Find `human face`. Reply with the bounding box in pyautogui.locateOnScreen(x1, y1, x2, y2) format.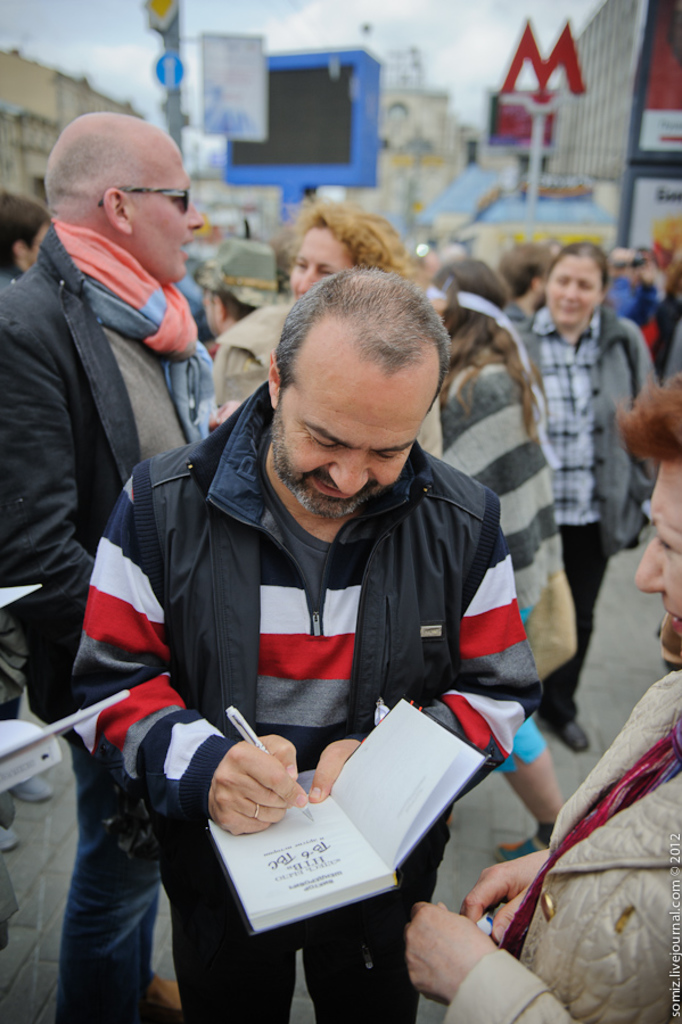
pyautogui.locateOnScreen(272, 362, 436, 520).
